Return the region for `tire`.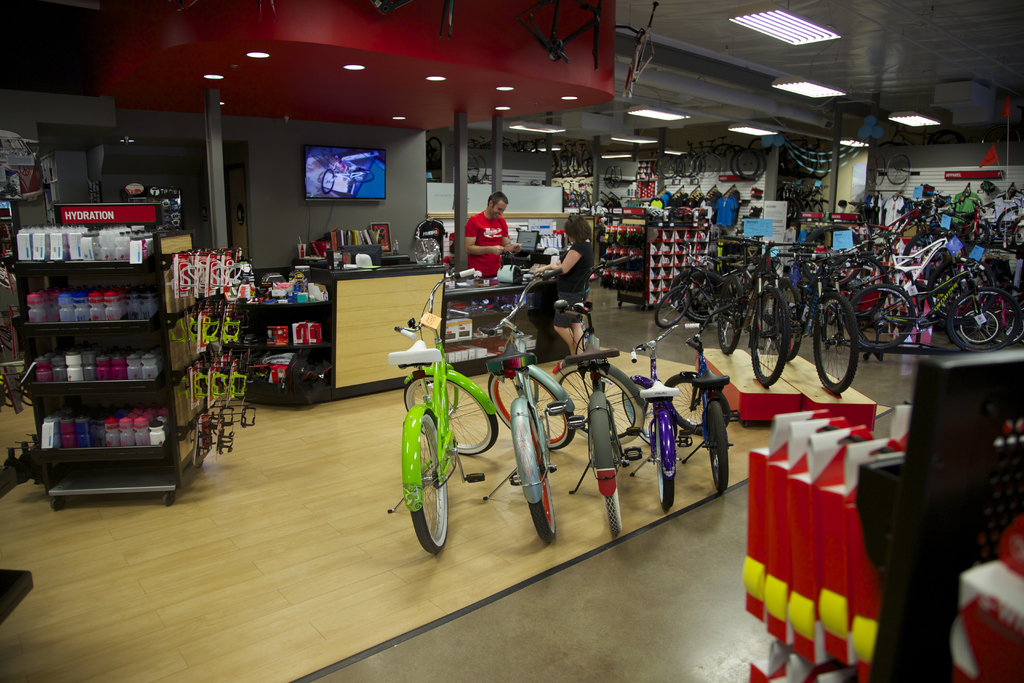
673:156:694:177.
